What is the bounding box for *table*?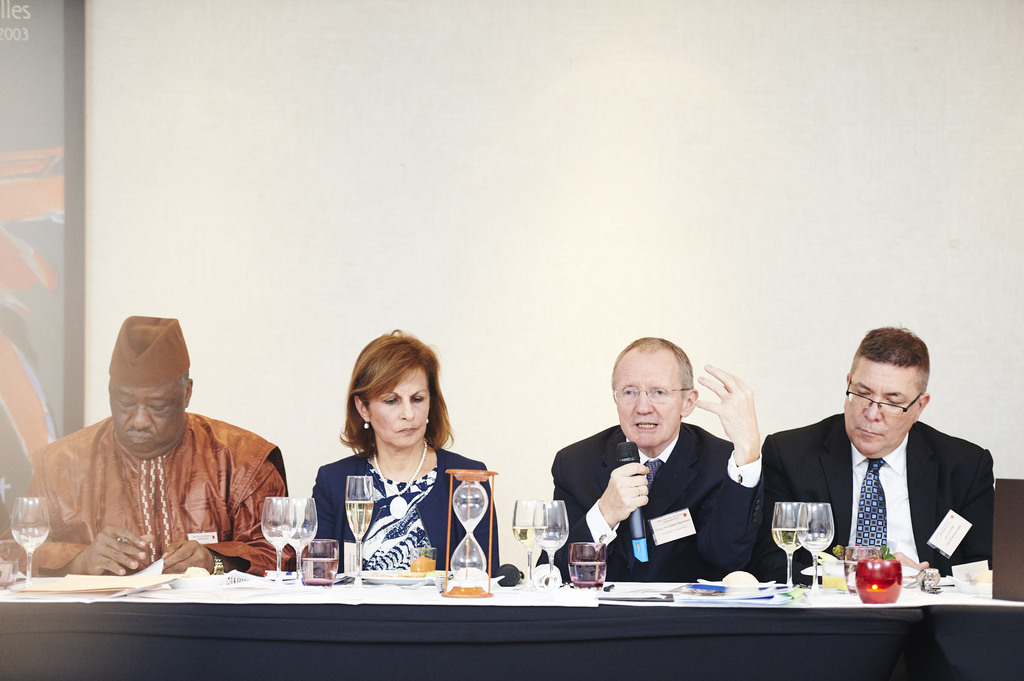
bbox(0, 543, 1022, 680).
